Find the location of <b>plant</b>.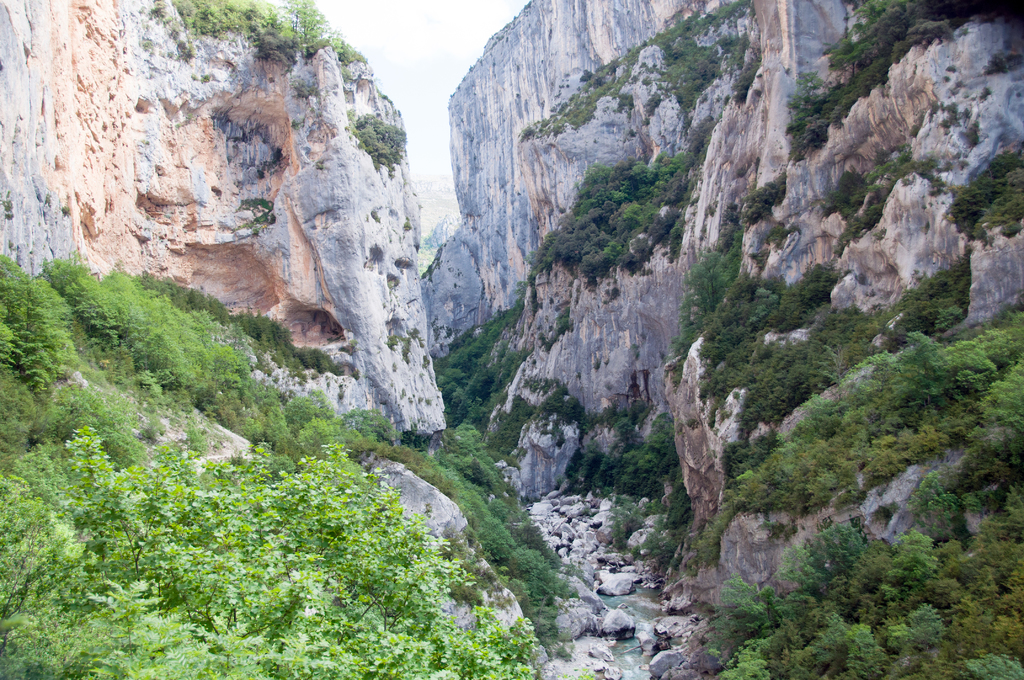
Location: bbox=(380, 304, 430, 362).
